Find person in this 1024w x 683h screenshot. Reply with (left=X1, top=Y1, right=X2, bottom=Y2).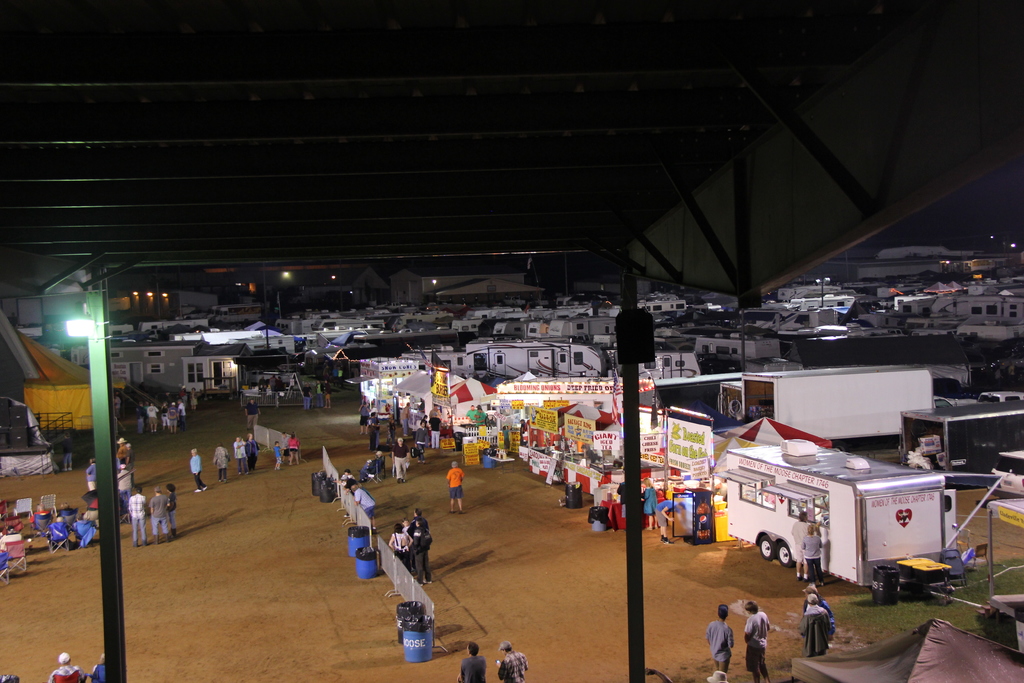
(left=495, top=638, right=529, bottom=682).
